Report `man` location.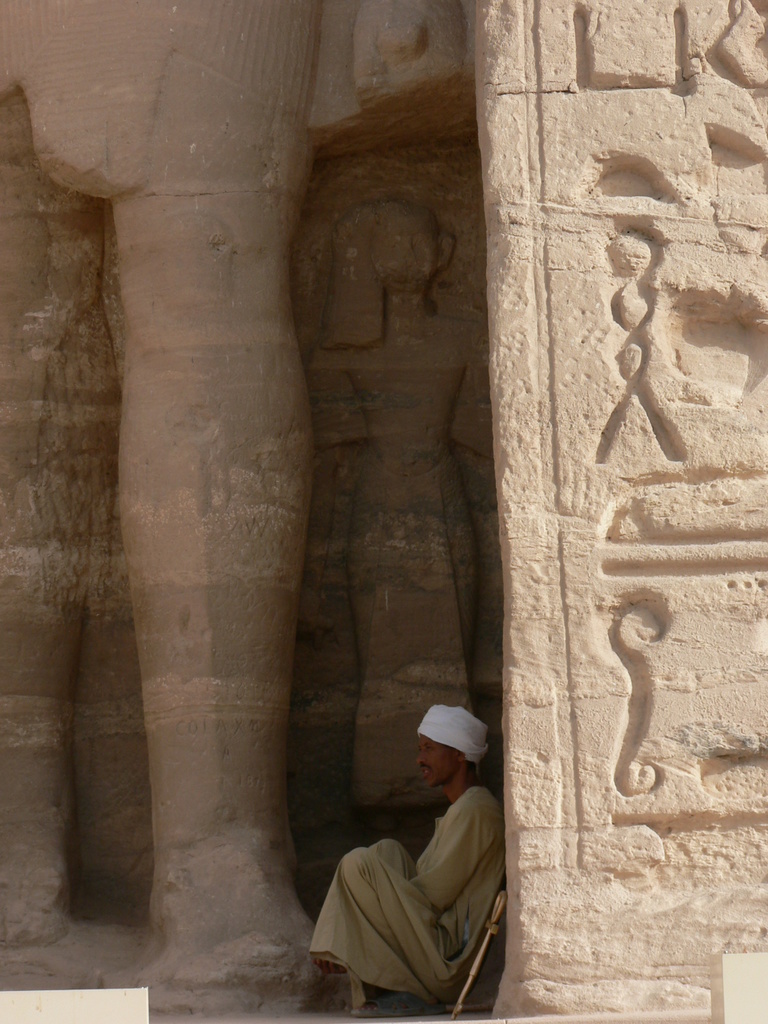
Report: bbox=(317, 708, 530, 1023).
